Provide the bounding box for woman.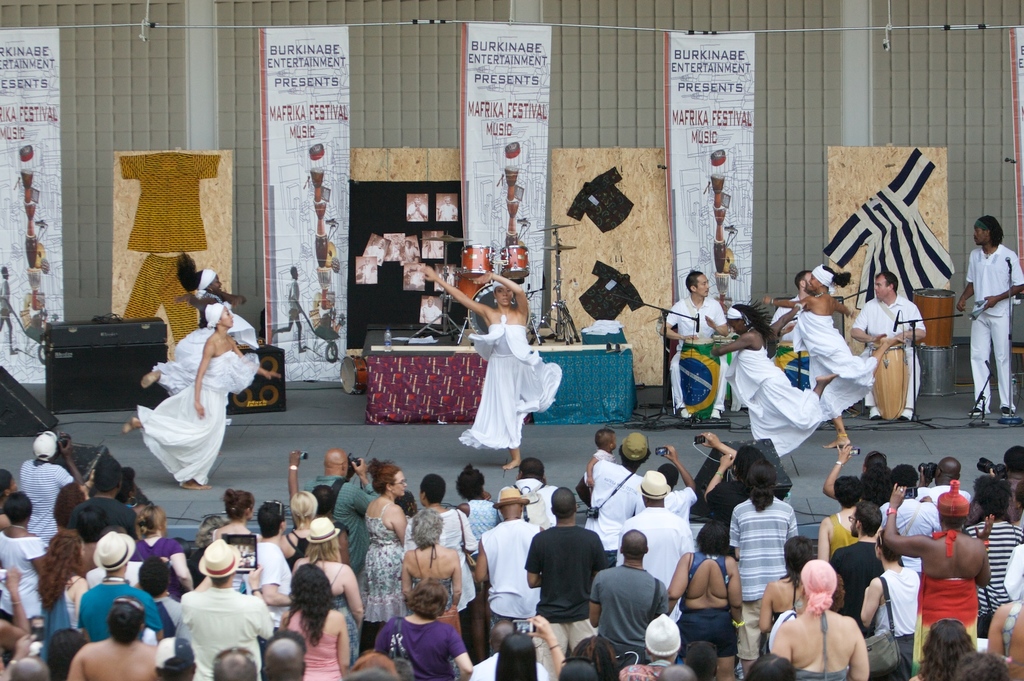
763, 266, 904, 447.
